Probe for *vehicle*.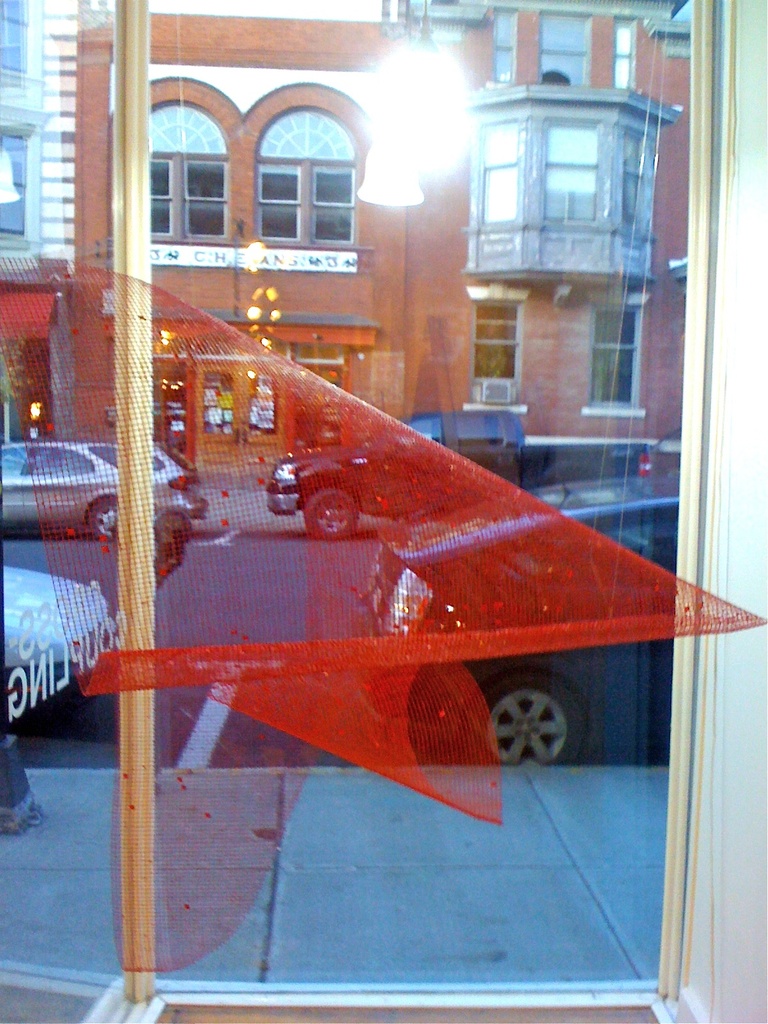
Probe result: {"left": 0, "top": 572, "right": 122, "bottom": 703}.
